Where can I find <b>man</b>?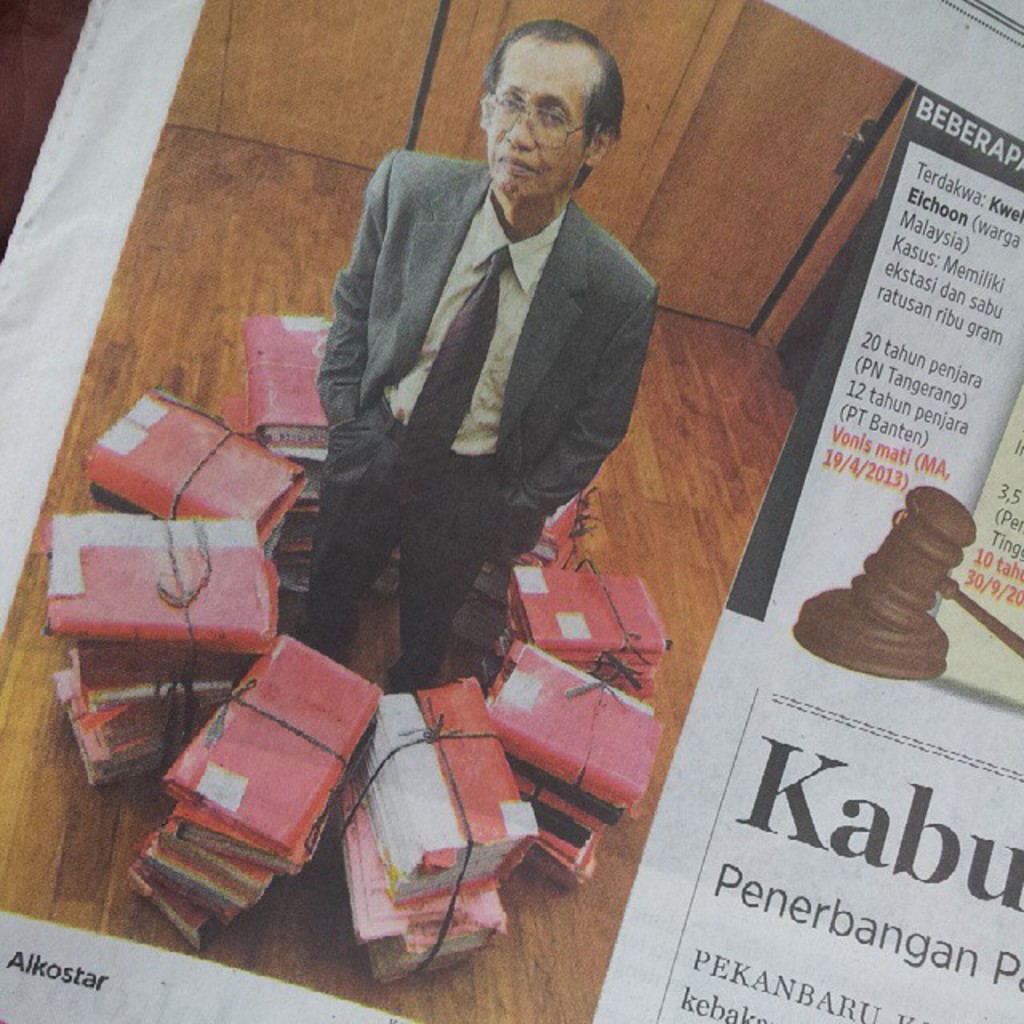
You can find it at bbox(280, 27, 694, 714).
